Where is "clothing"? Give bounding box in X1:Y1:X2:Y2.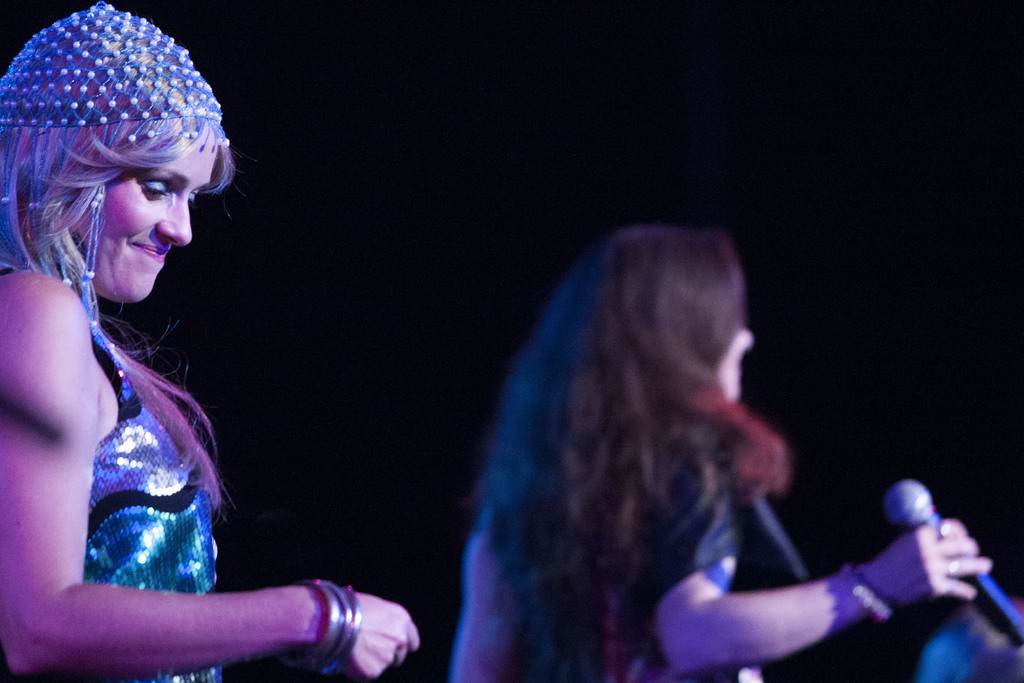
1:261:226:682.
